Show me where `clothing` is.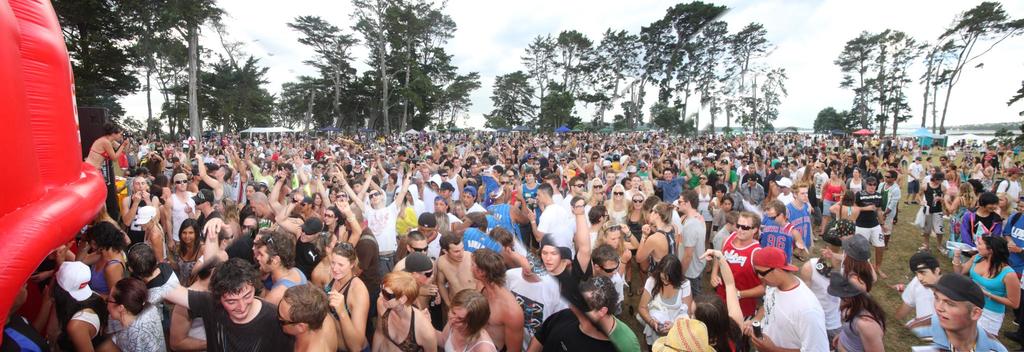
`clothing` is at (678,213,702,276).
